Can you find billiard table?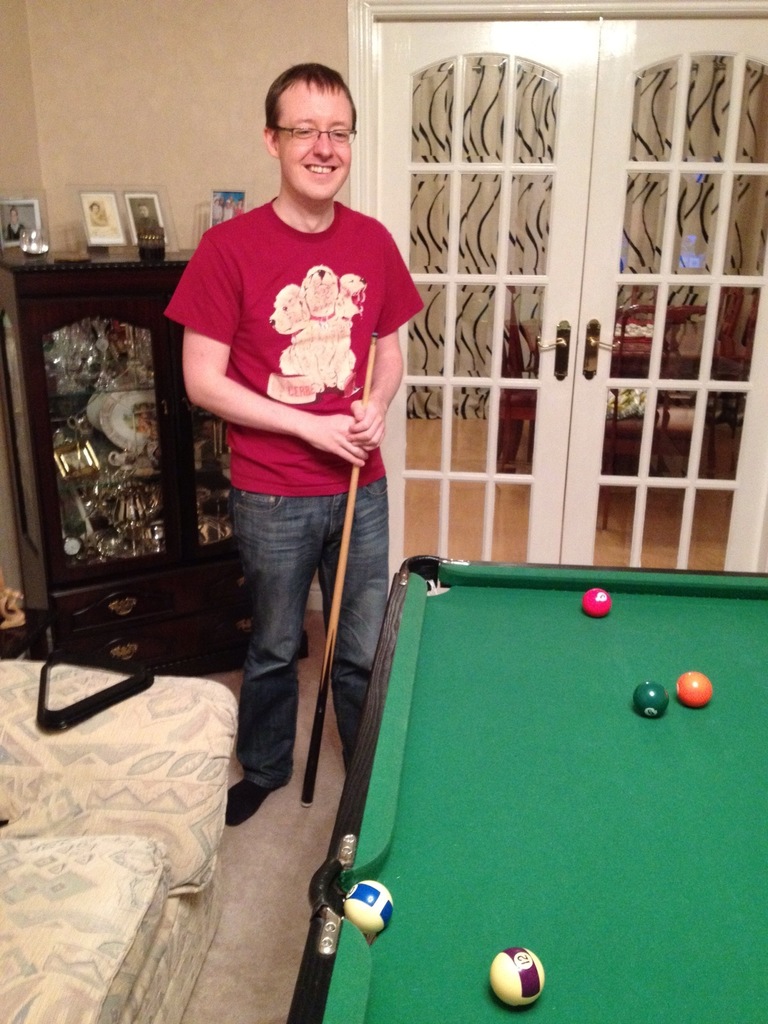
Yes, bounding box: pyautogui.locateOnScreen(286, 554, 767, 1023).
